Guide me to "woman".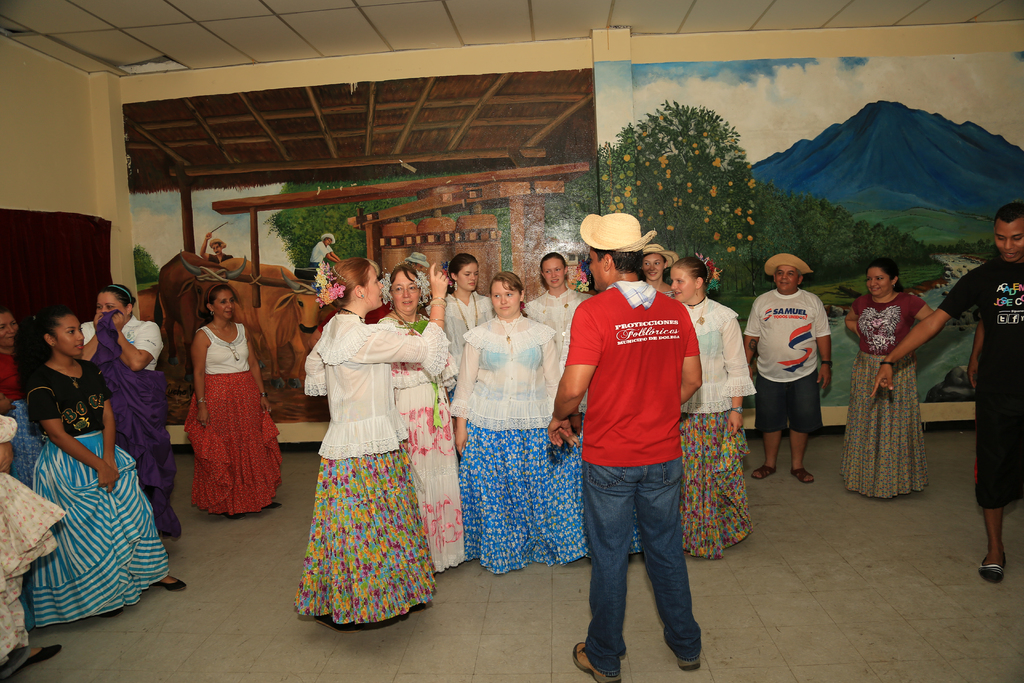
Guidance: left=0, top=314, right=42, bottom=483.
